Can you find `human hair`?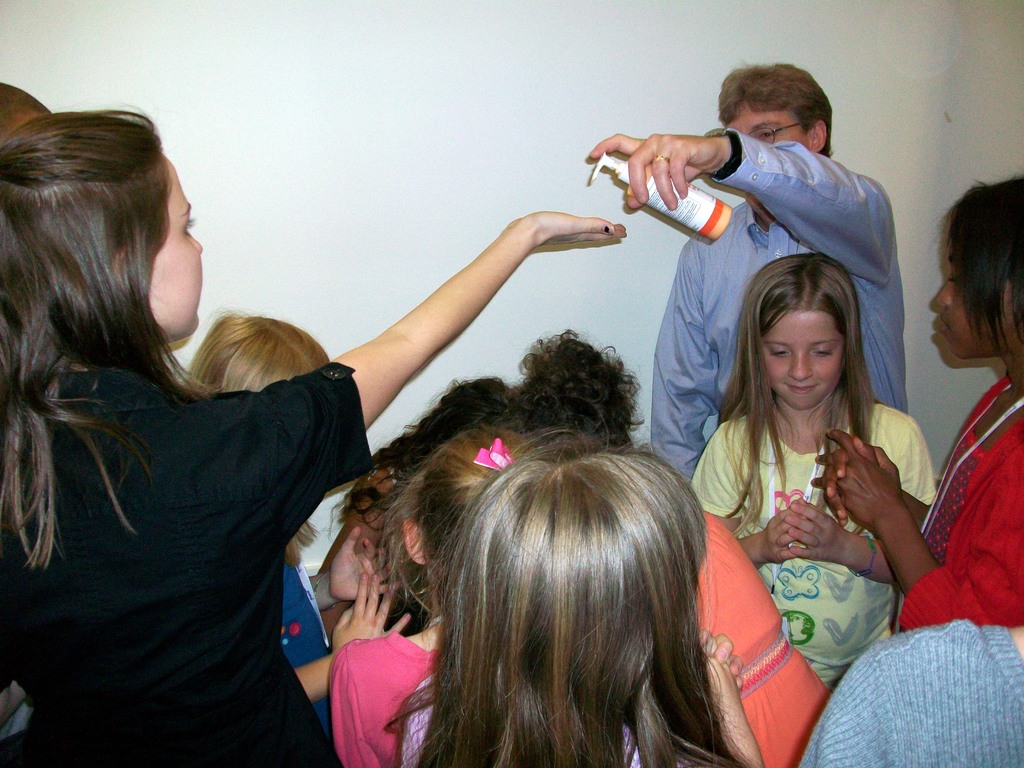
Yes, bounding box: {"x1": 0, "y1": 81, "x2": 49, "y2": 139}.
